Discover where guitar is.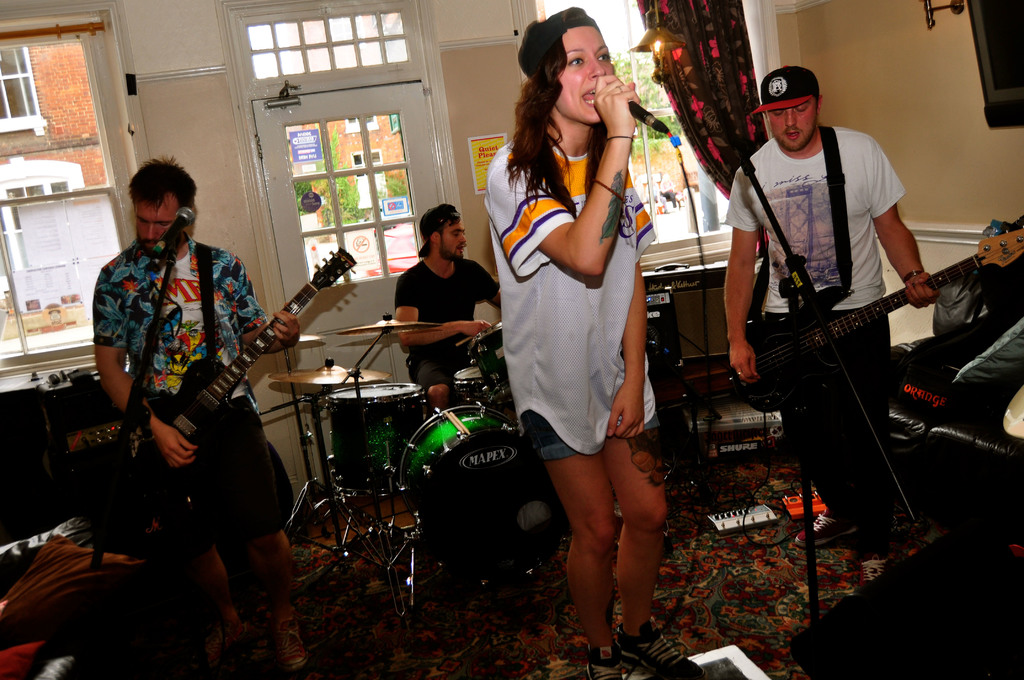
Discovered at rect(726, 218, 1023, 416).
